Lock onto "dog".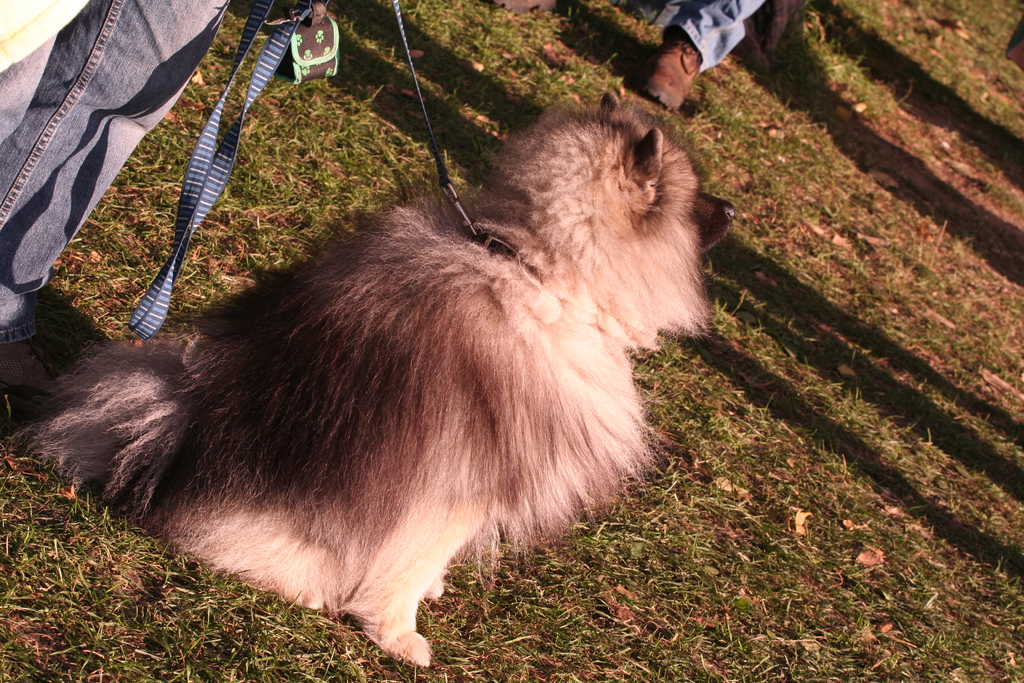
Locked: 15 94 737 672.
